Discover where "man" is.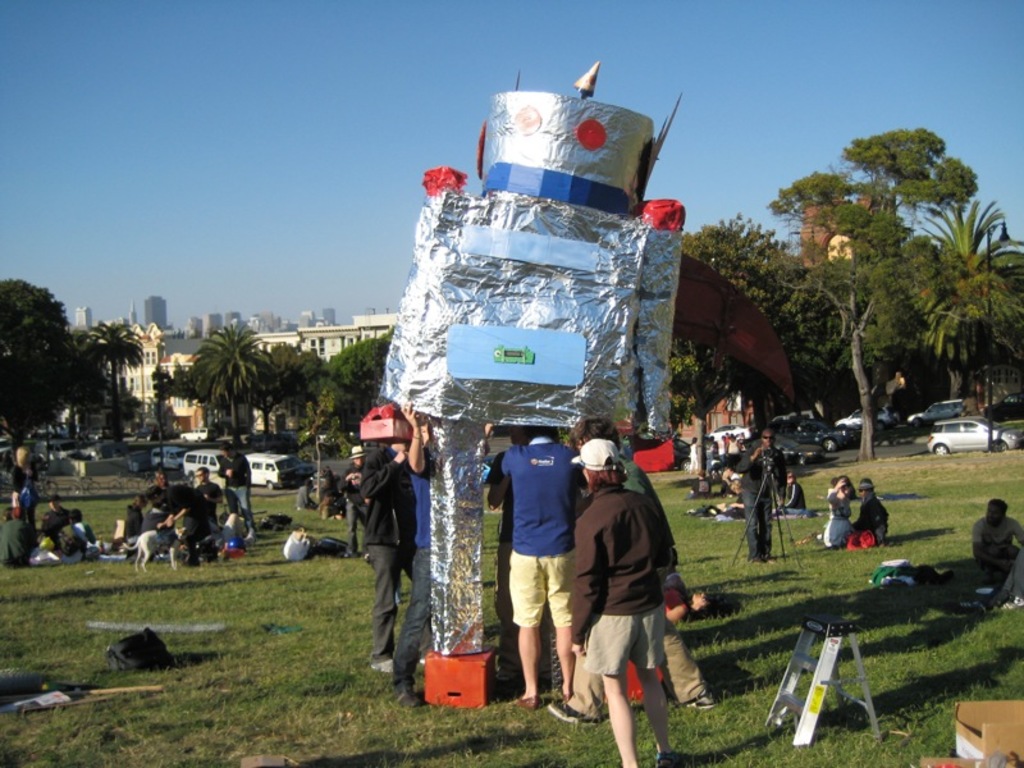
Discovered at bbox=[732, 434, 774, 571].
